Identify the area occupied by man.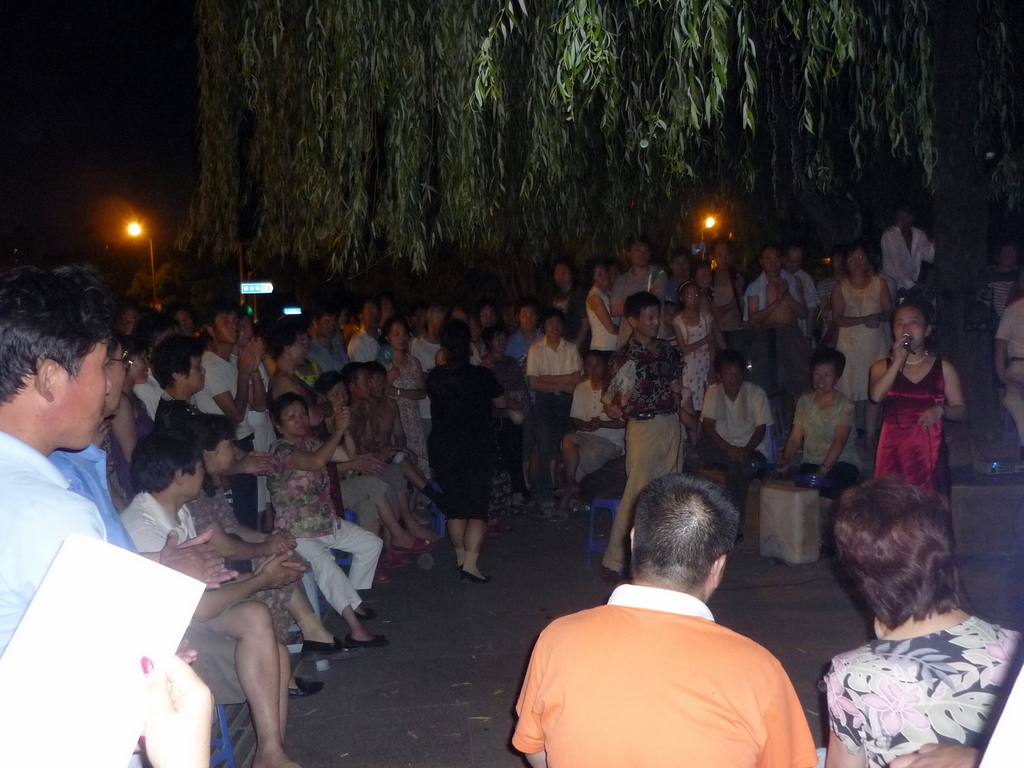
Area: 116, 430, 298, 767.
